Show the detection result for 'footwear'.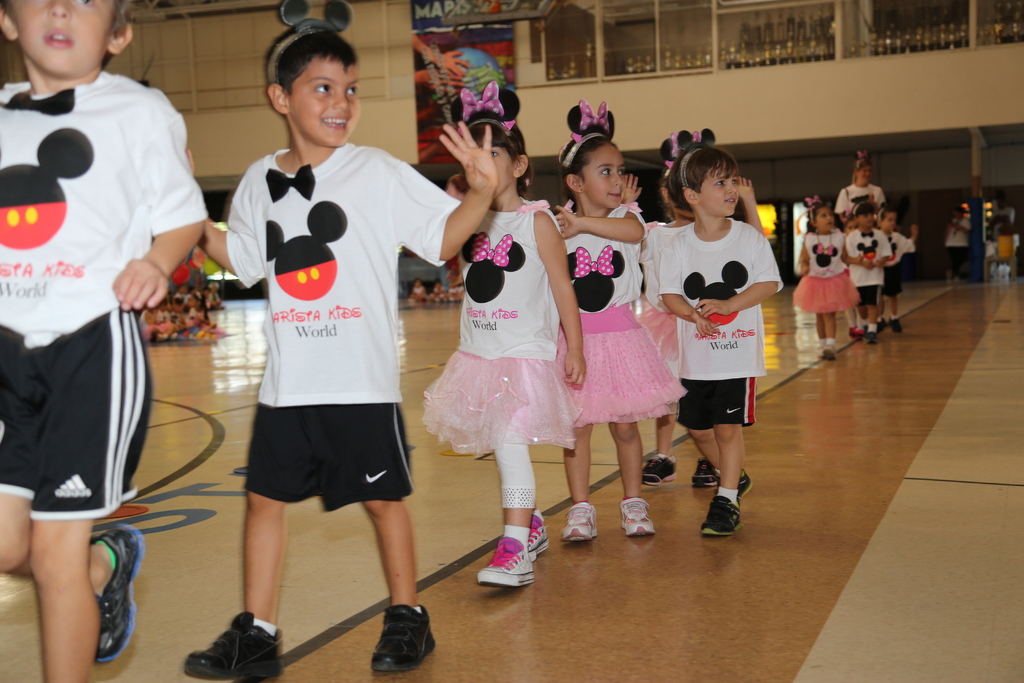
(561,502,597,543).
